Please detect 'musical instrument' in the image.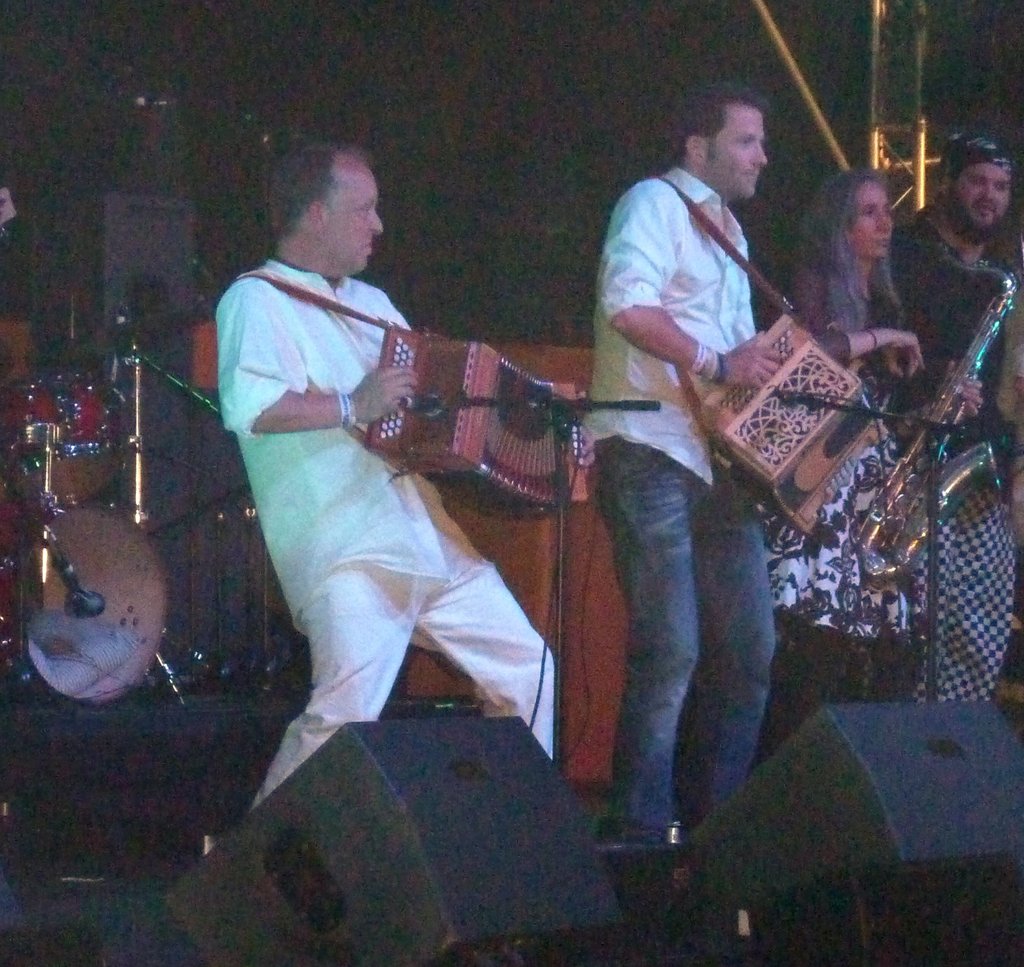
x1=0, y1=371, x2=138, y2=515.
